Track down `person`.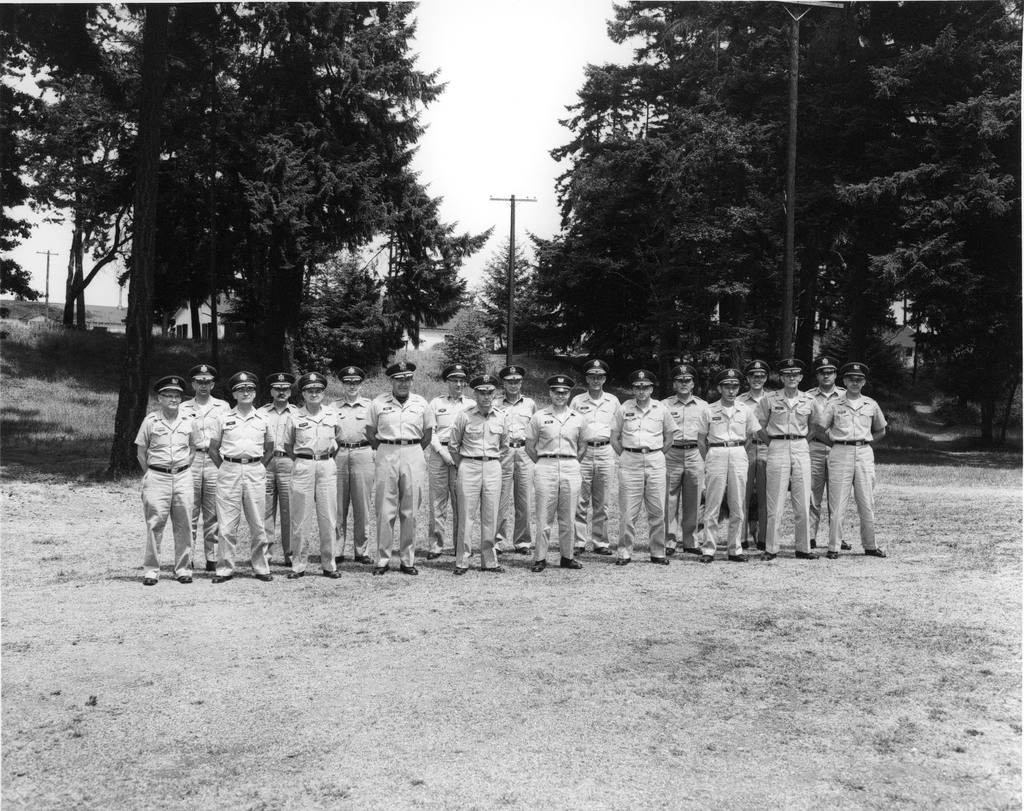
Tracked to locate(211, 376, 271, 580).
